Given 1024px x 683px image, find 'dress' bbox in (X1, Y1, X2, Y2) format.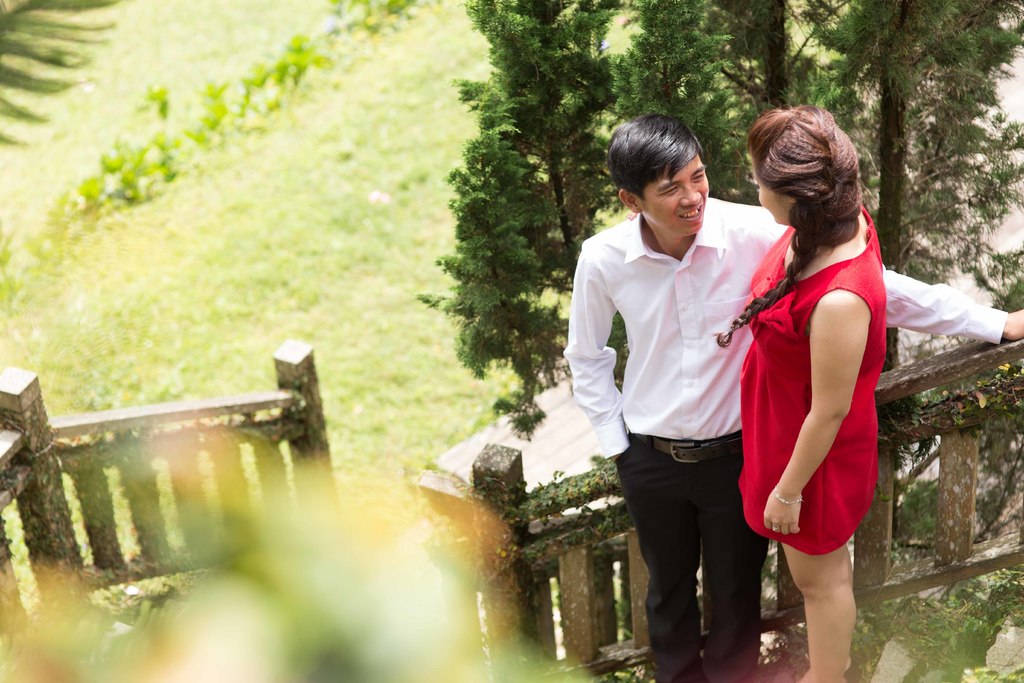
(751, 221, 890, 552).
